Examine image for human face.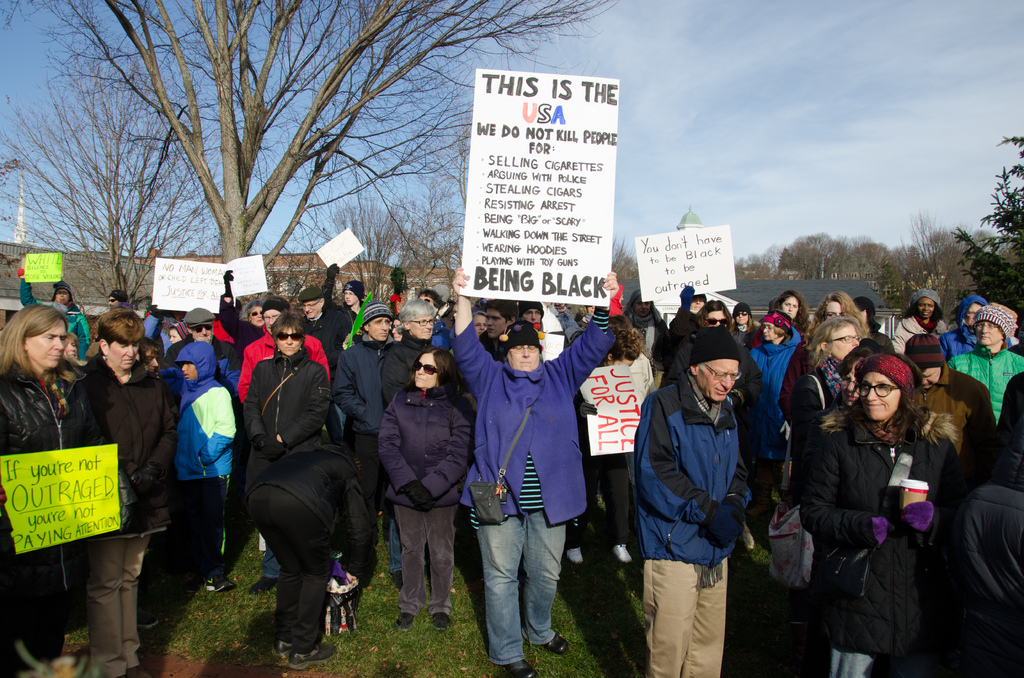
Examination result: (691, 296, 703, 309).
